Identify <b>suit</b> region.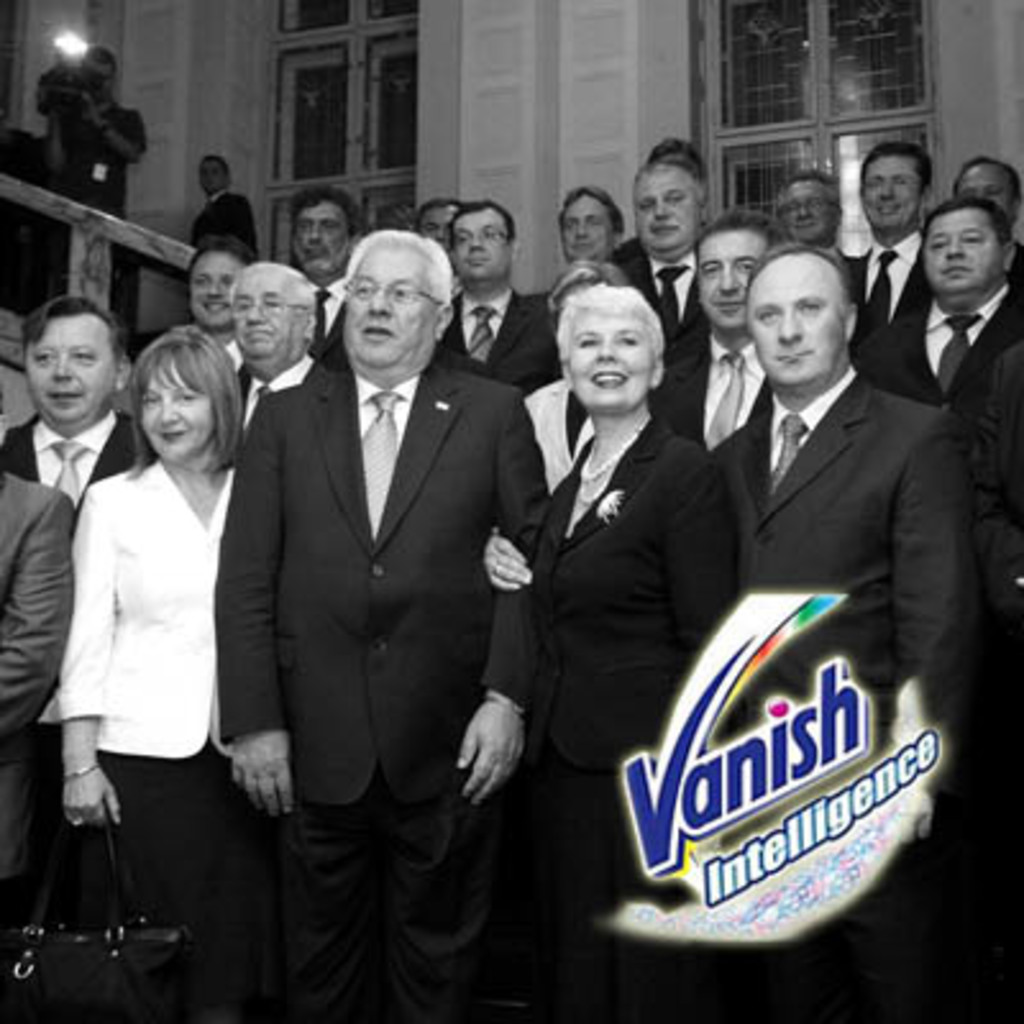
Region: {"left": 0, "top": 415, "right": 141, "bottom": 507}.
